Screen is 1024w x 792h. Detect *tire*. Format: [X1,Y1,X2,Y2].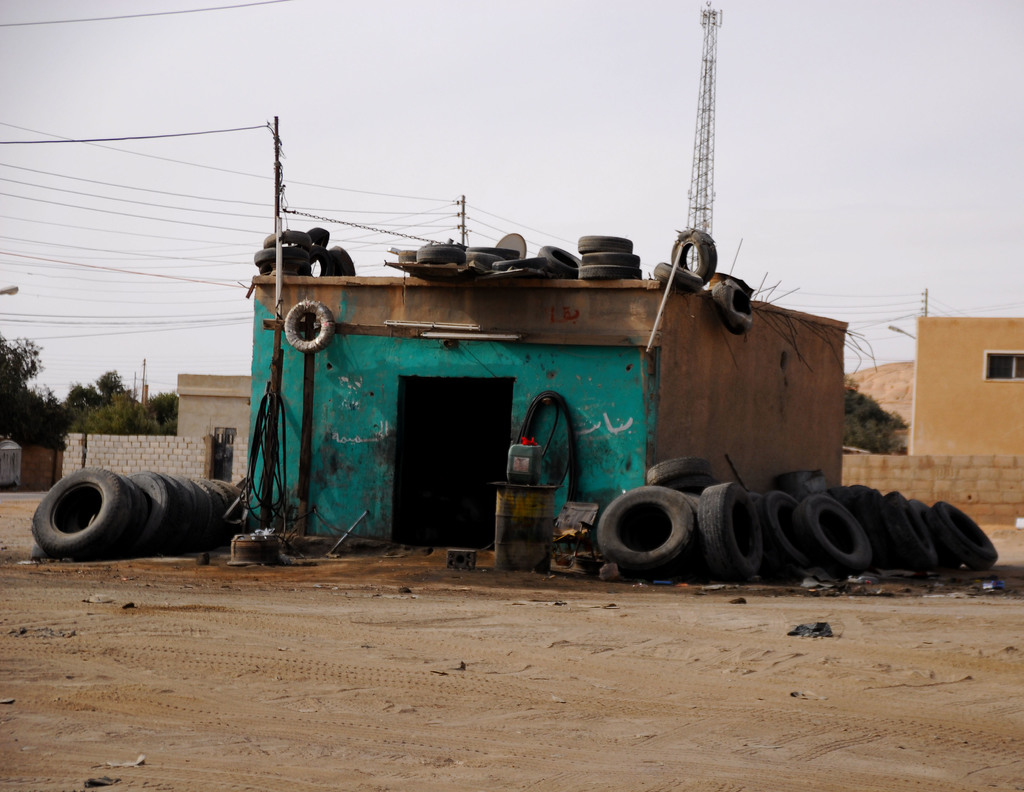
[490,257,544,272].
